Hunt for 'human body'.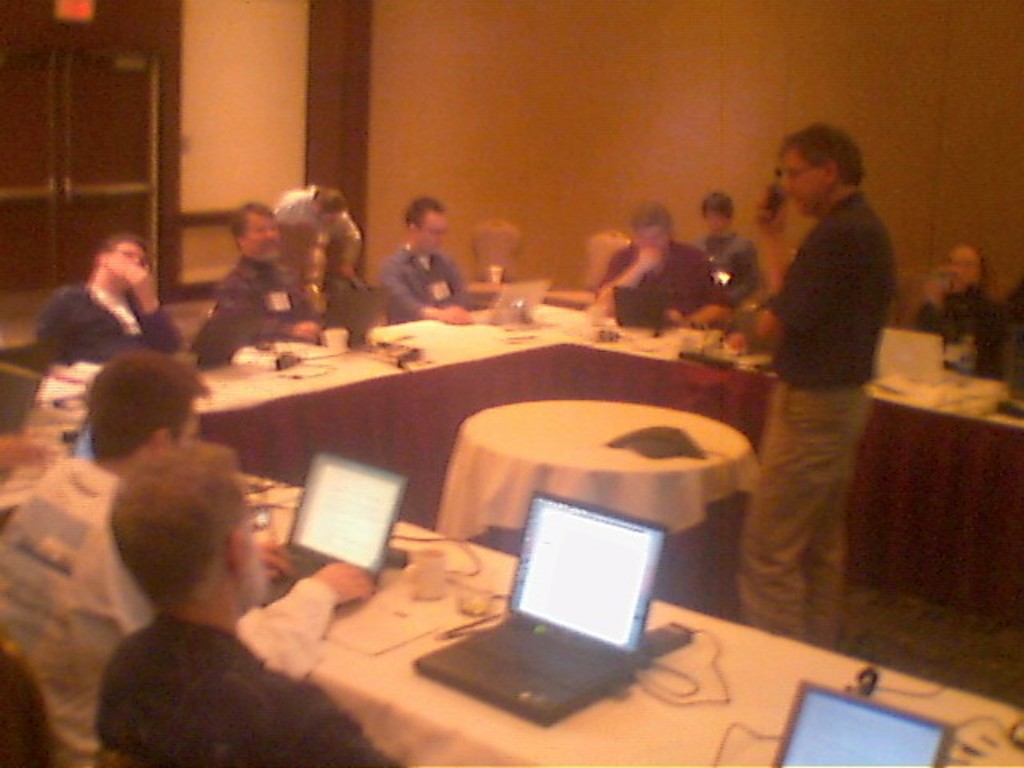
Hunted down at Rect(0, 456, 162, 766).
